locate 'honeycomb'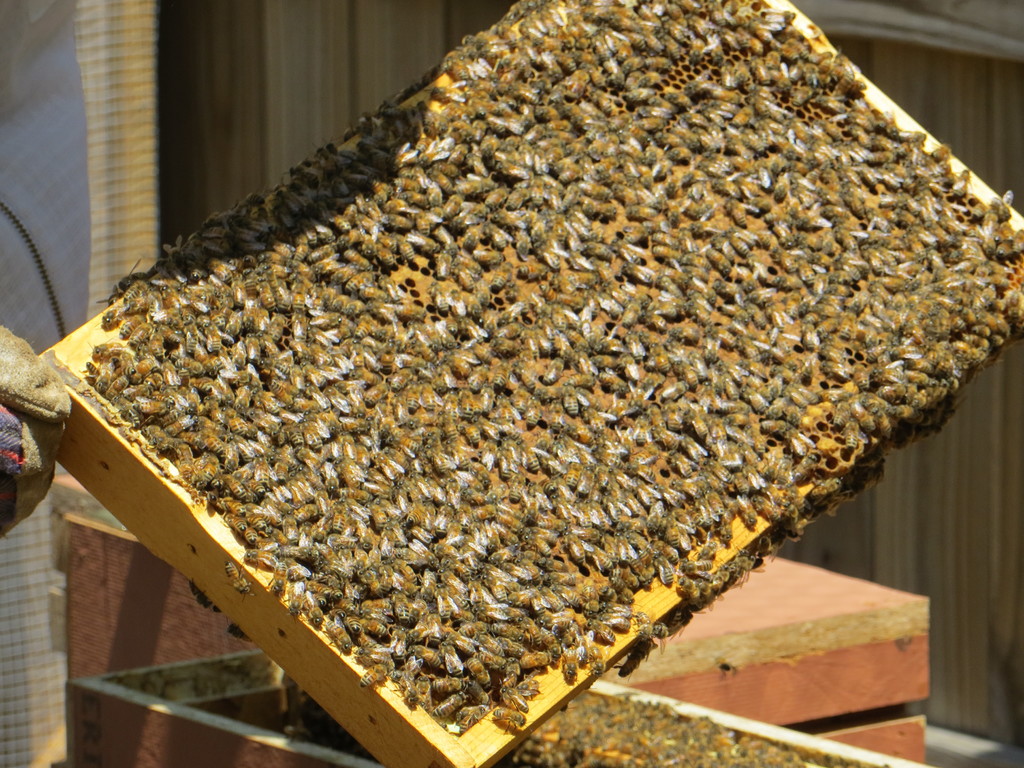
<box>493,682,877,767</box>
